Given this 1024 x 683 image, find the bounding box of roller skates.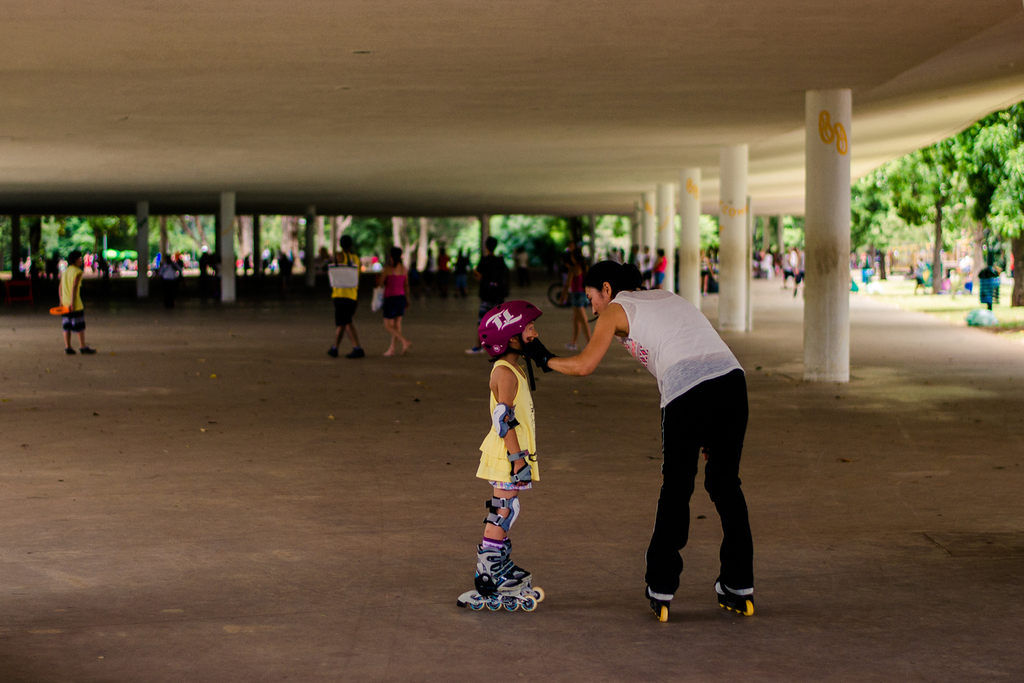
rect(504, 540, 546, 606).
